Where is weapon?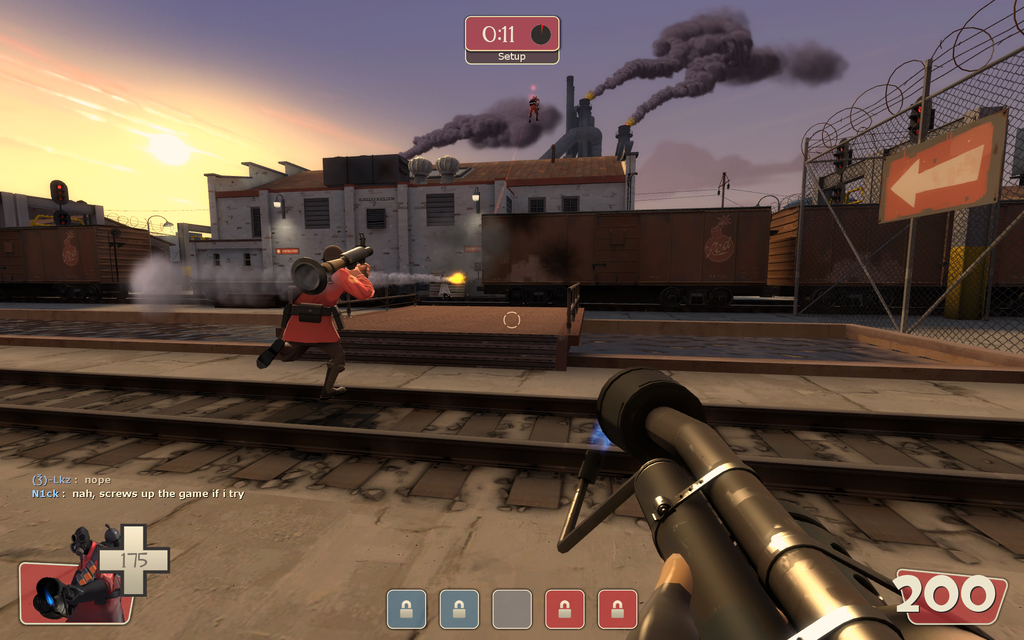
left=294, top=234, right=378, bottom=289.
